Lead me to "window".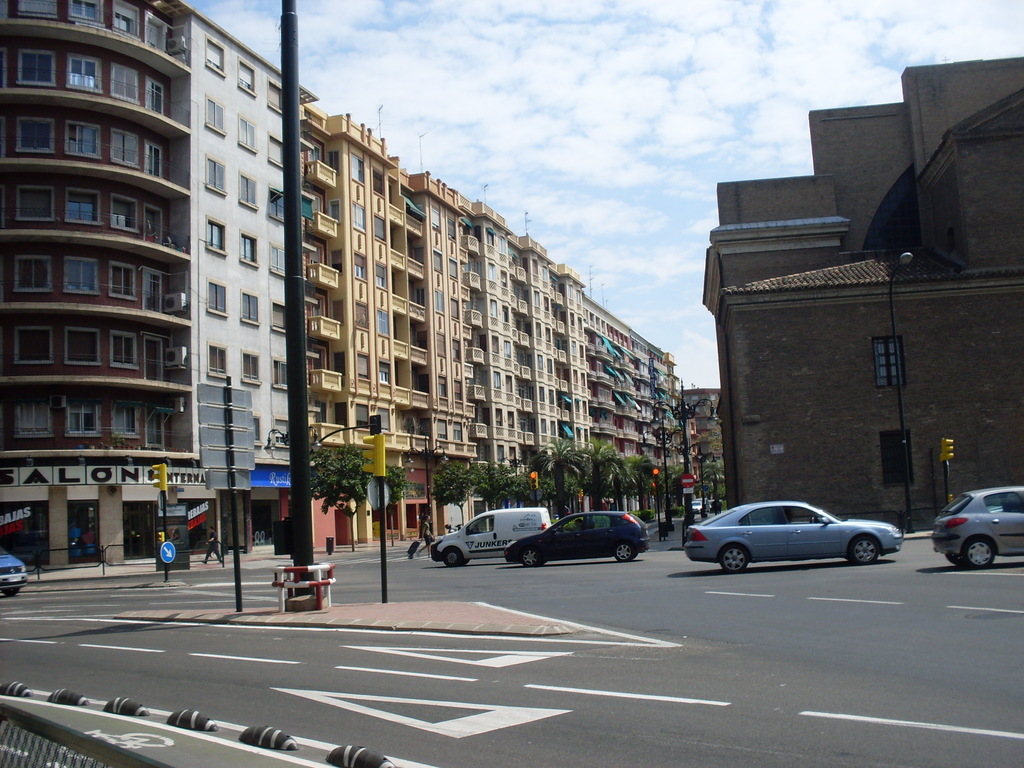
Lead to (205,217,228,254).
